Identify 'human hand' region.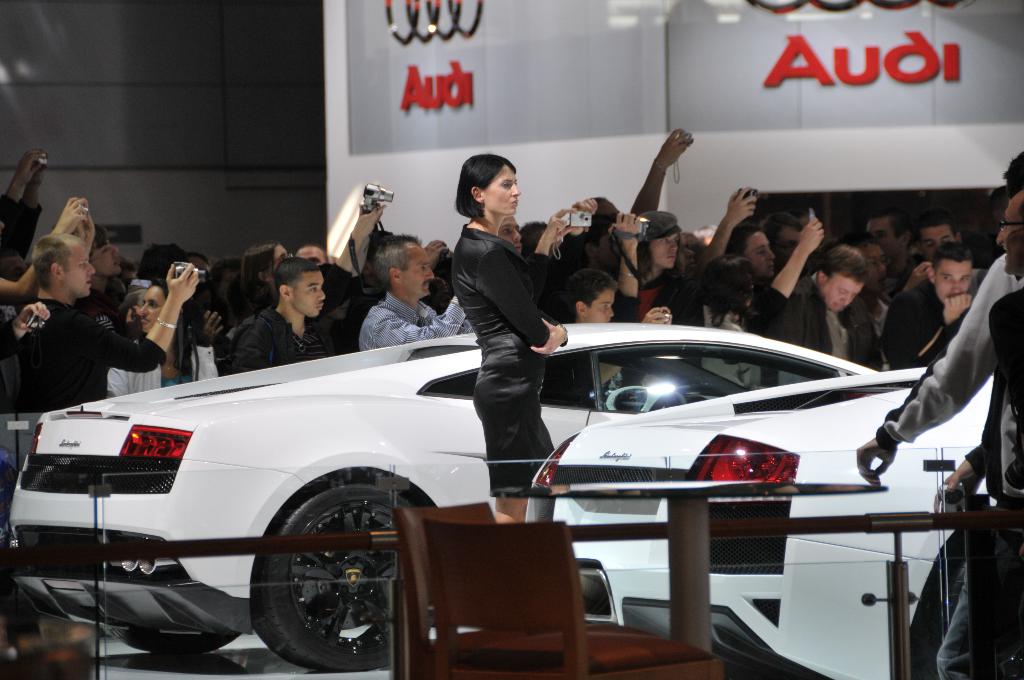
Region: bbox(424, 239, 448, 269).
